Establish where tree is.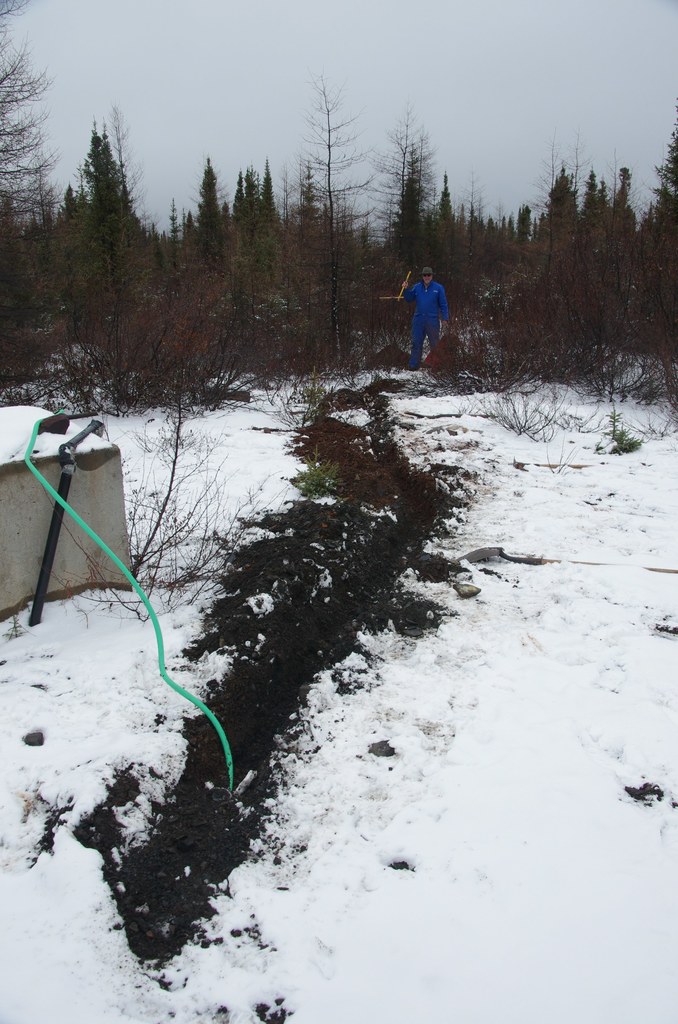
Established at bbox=(645, 127, 677, 294).
